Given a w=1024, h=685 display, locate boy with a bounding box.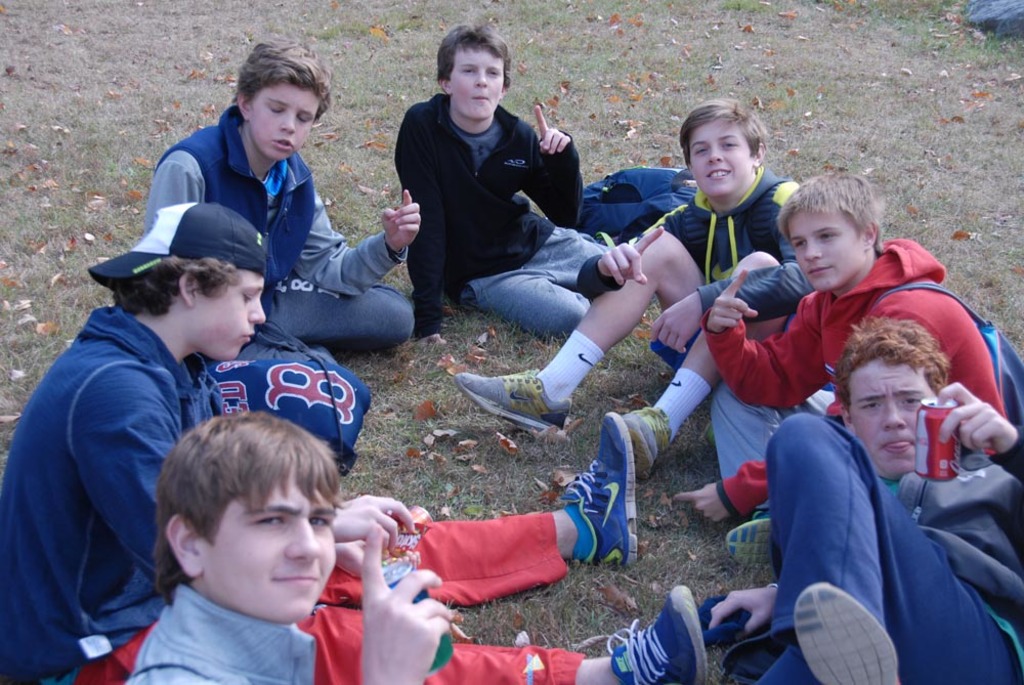
Located: pyautogui.locateOnScreen(691, 313, 1023, 684).
